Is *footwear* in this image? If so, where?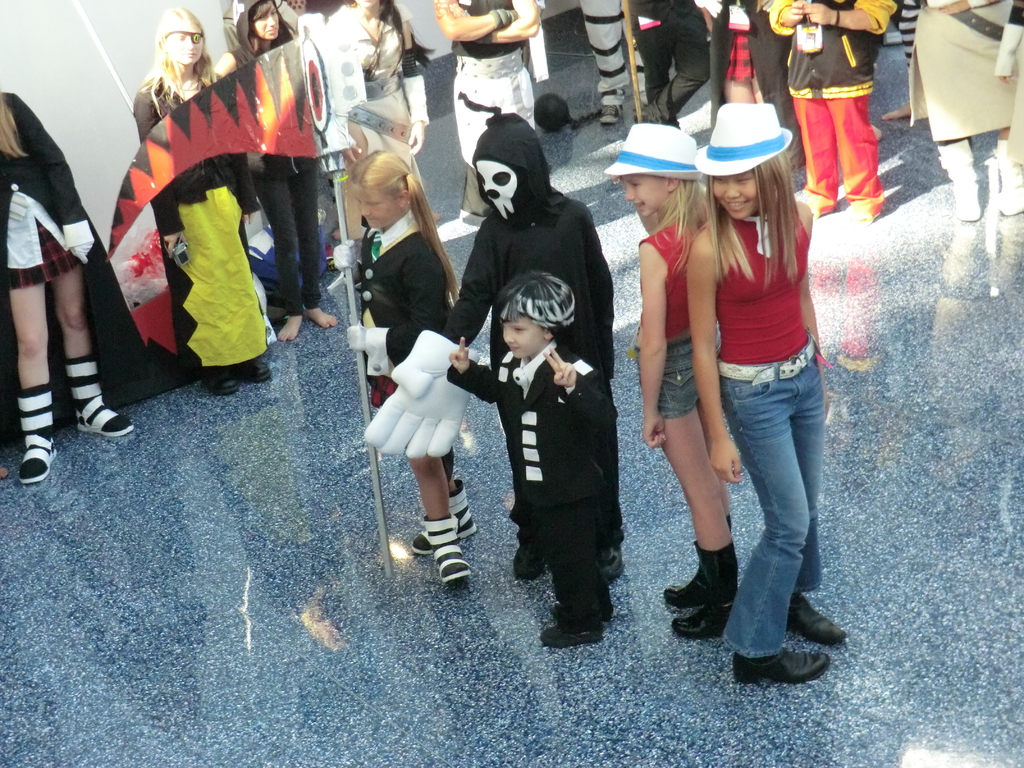
Yes, at x1=202 y1=368 x2=239 y2=396.
